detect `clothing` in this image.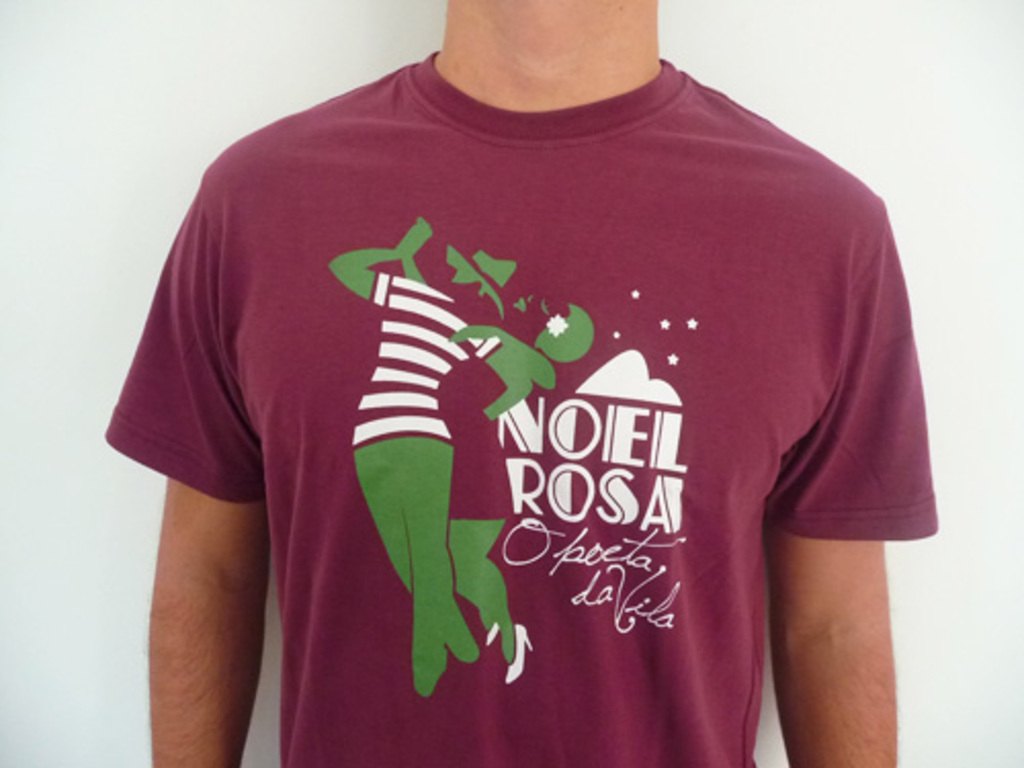
Detection: l=150, t=86, r=915, b=745.
